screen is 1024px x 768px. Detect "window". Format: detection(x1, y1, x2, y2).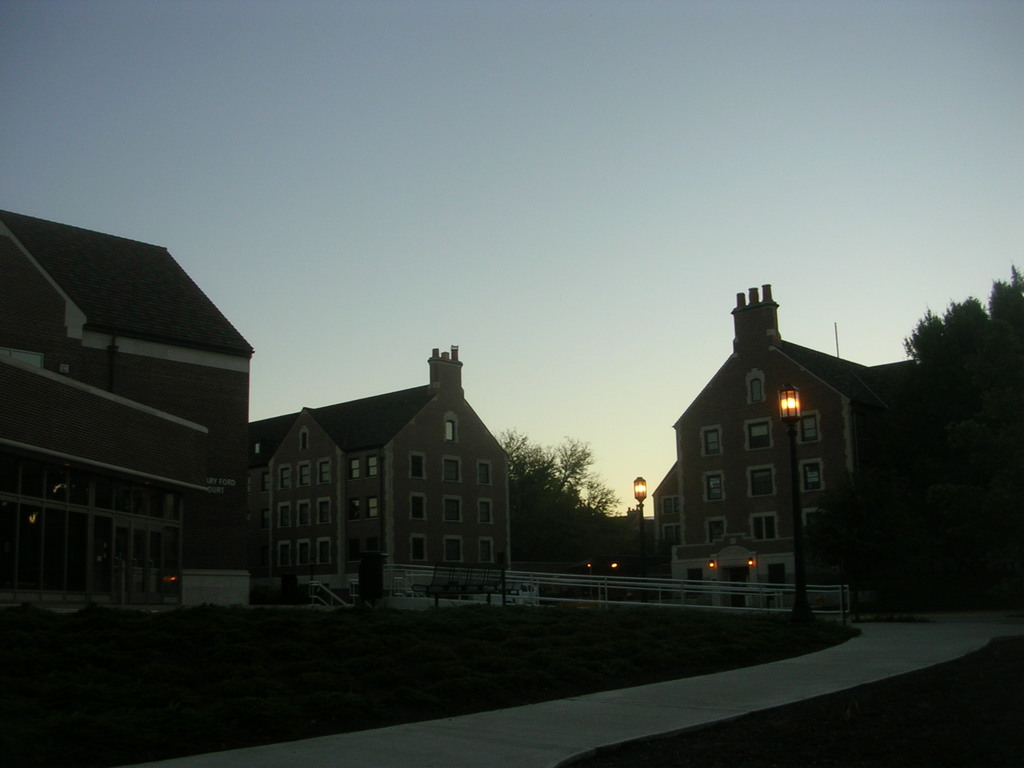
detection(367, 500, 380, 517).
